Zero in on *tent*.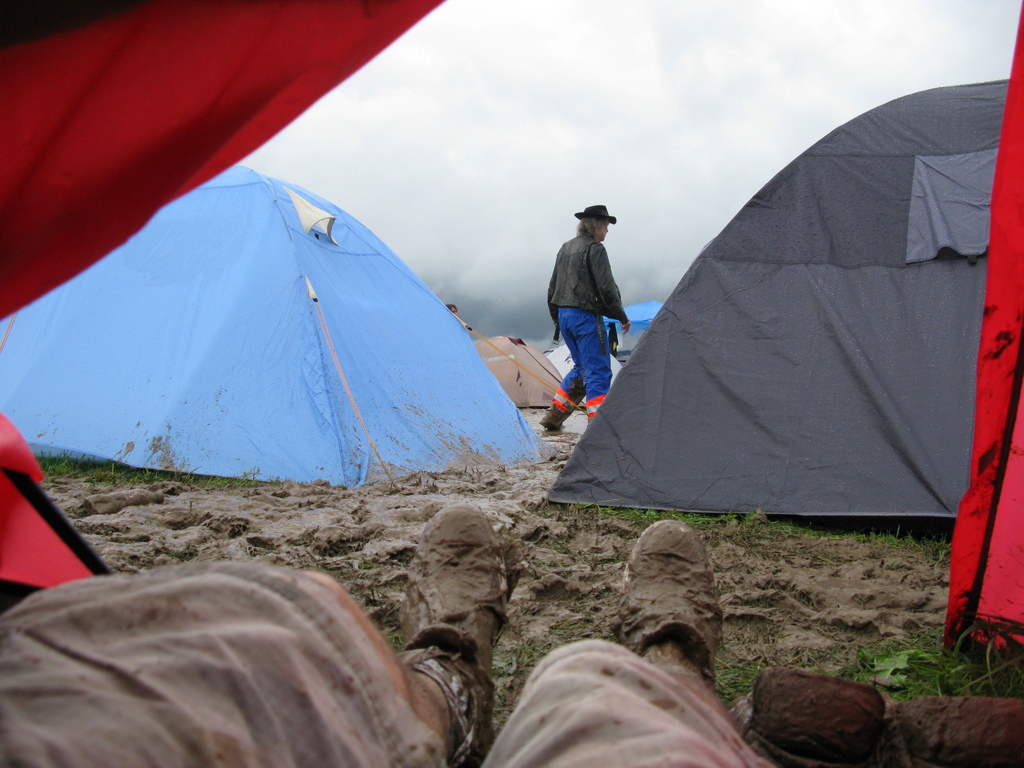
Zeroed in: left=550, top=123, right=996, bottom=582.
